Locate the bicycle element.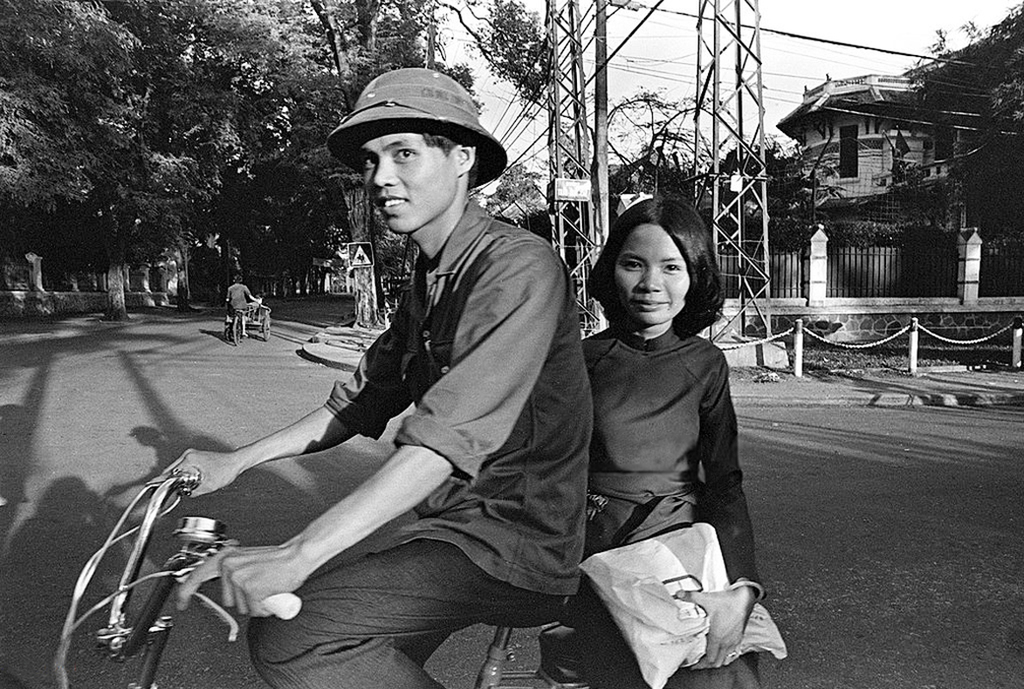
Element bbox: detection(53, 446, 276, 677).
